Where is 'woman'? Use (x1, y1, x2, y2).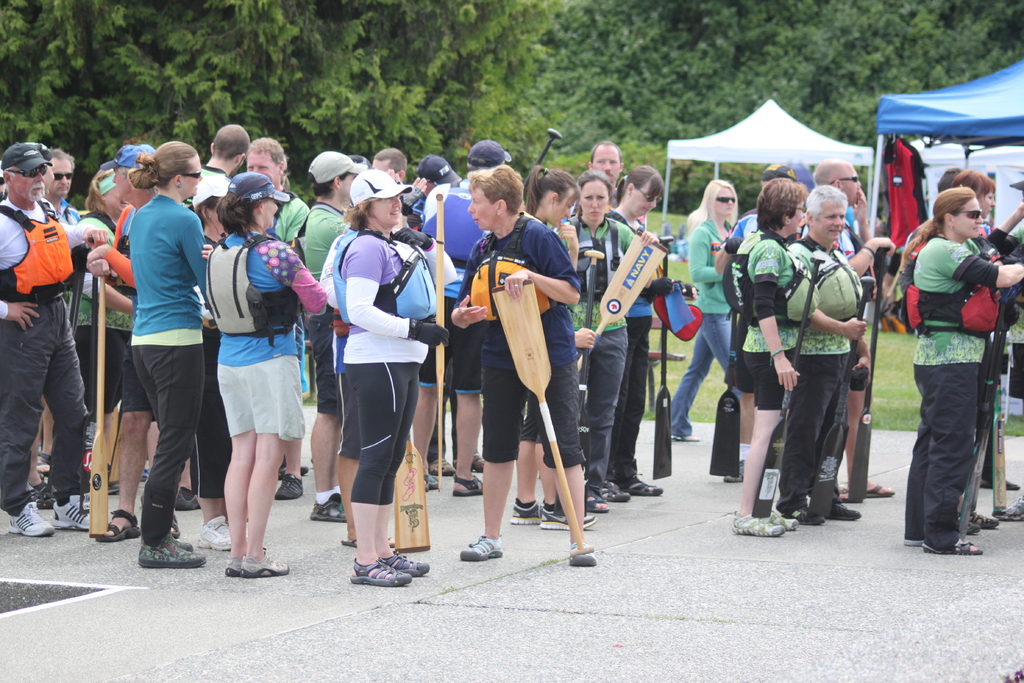
(123, 135, 216, 567).
